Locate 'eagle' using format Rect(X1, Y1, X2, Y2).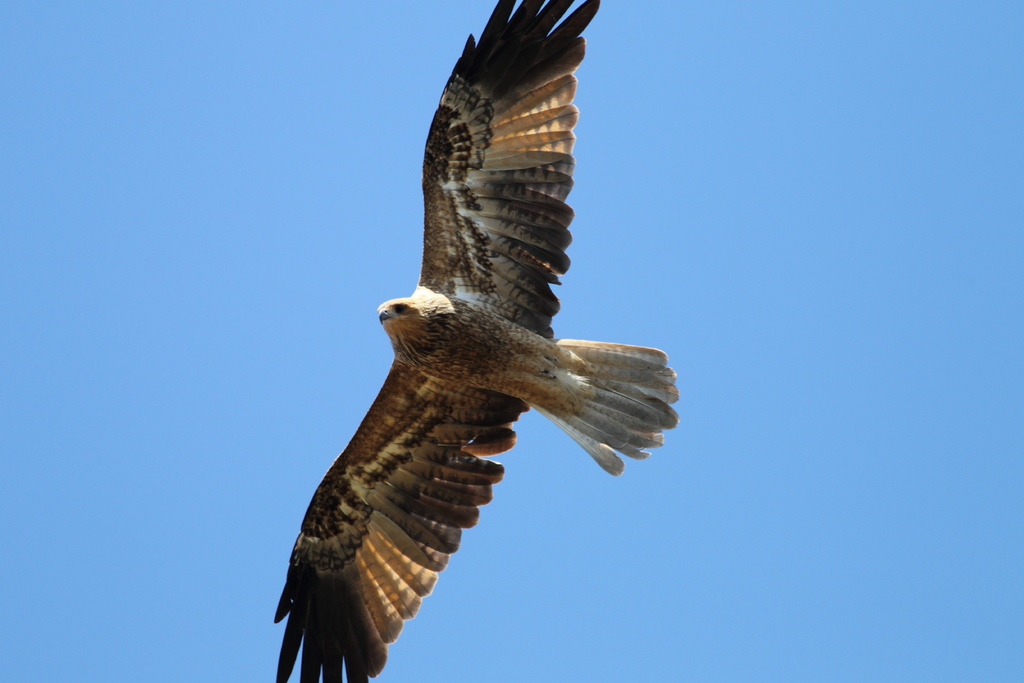
Rect(259, 0, 703, 682).
